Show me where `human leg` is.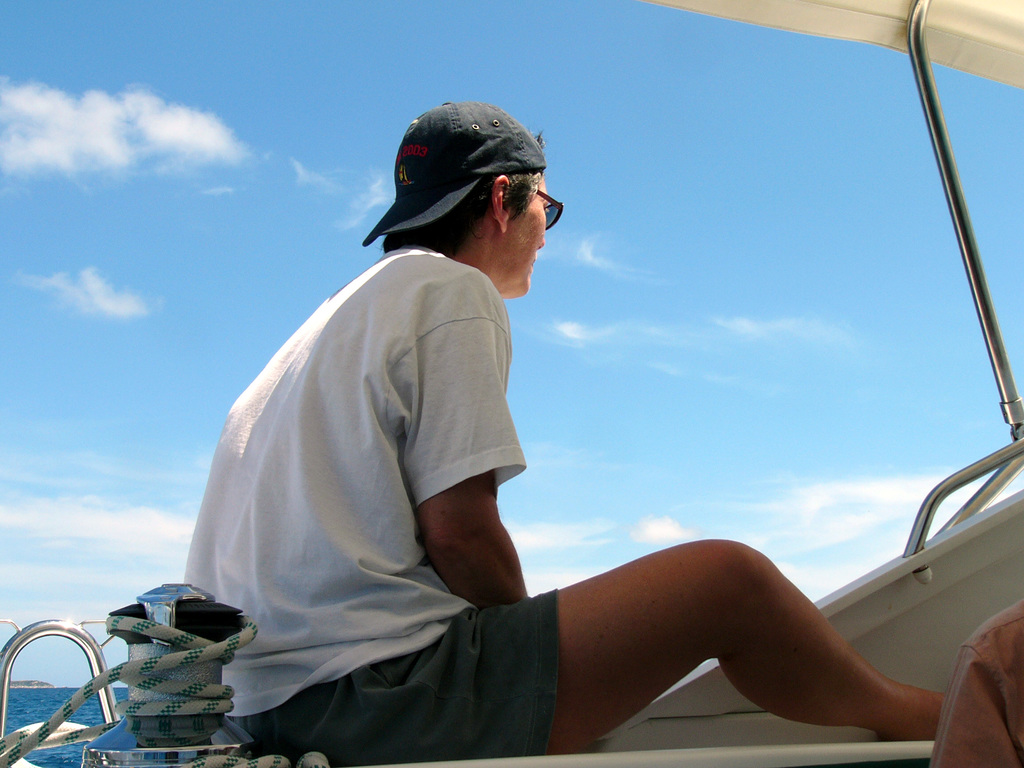
`human leg` is at (x1=252, y1=534, x2=956, y2=765).
